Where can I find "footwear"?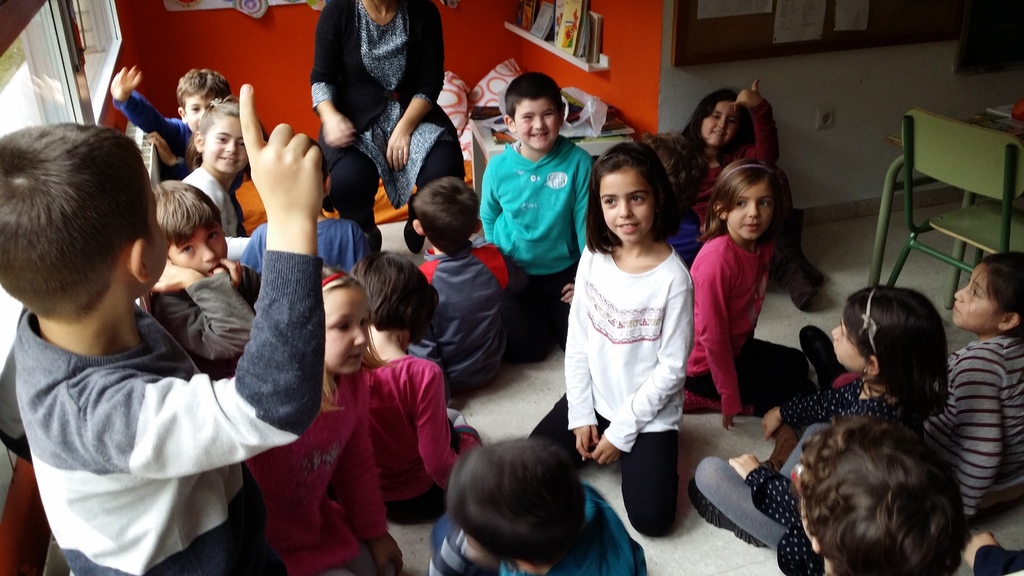
You can find it at box=[689, 477, 767, 550].
